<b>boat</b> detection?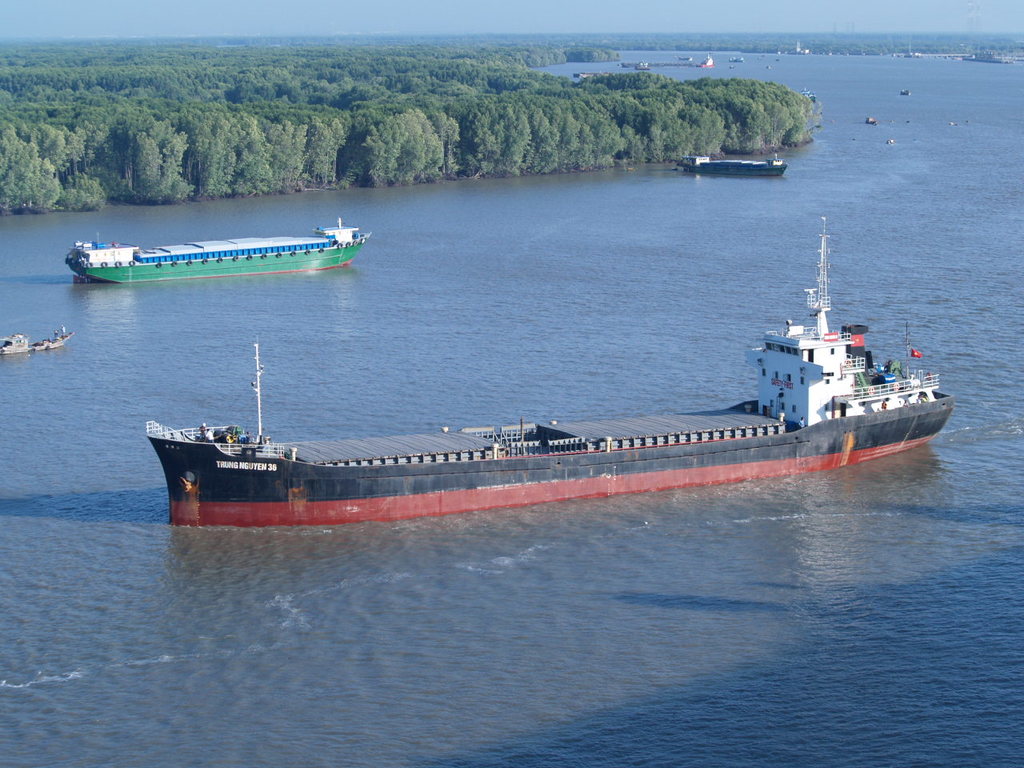
pyautogui.locateOnScreen(727, 52, 746, 66)
